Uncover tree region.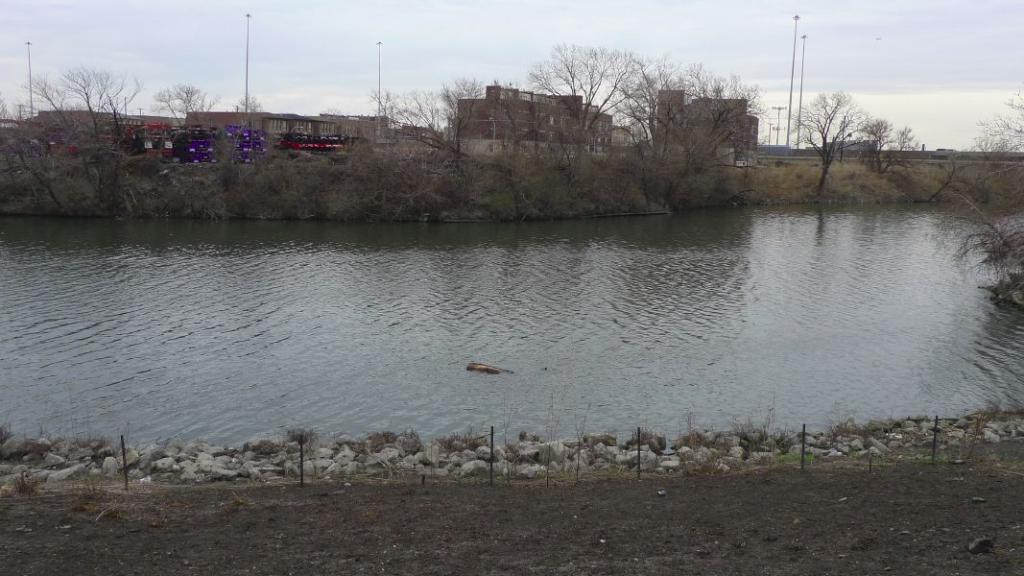
Uncovered: [x1=156, y1=75, x2=222, y2=150].
